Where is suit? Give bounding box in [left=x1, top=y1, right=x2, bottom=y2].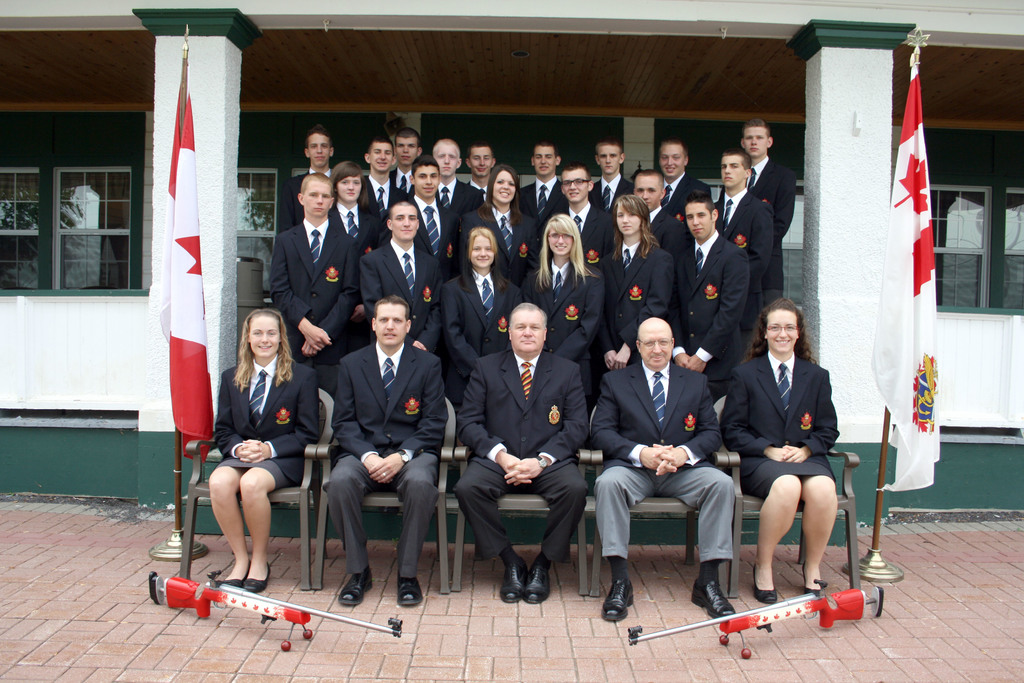
[left=465, top=176, right=488, bottom=201].
